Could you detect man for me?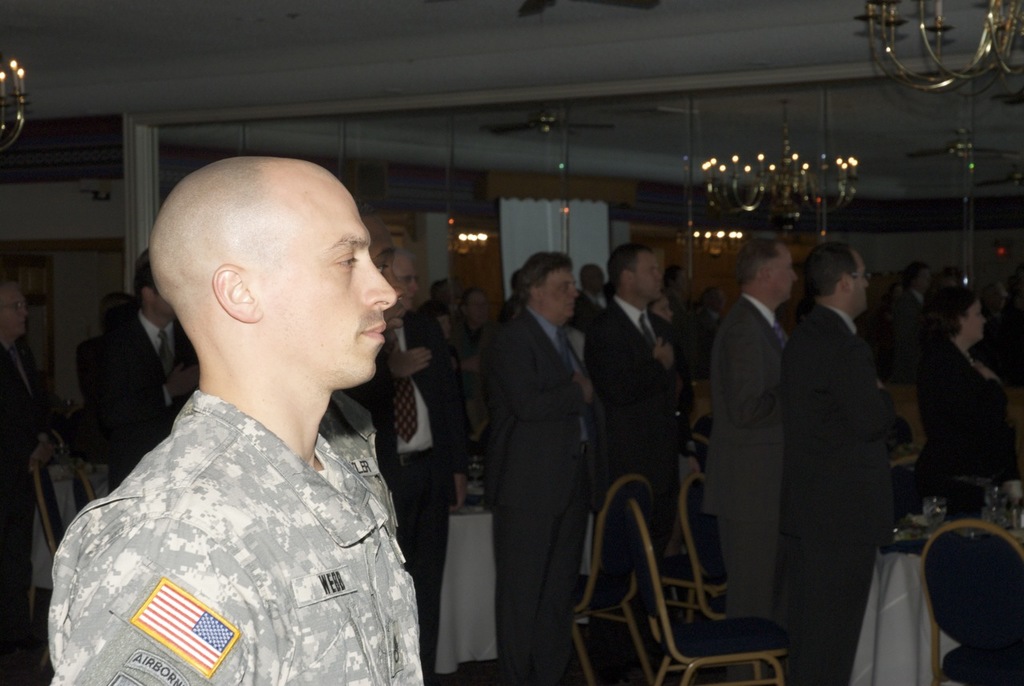
Detection result: Rect(587, 241, 677, 681).
